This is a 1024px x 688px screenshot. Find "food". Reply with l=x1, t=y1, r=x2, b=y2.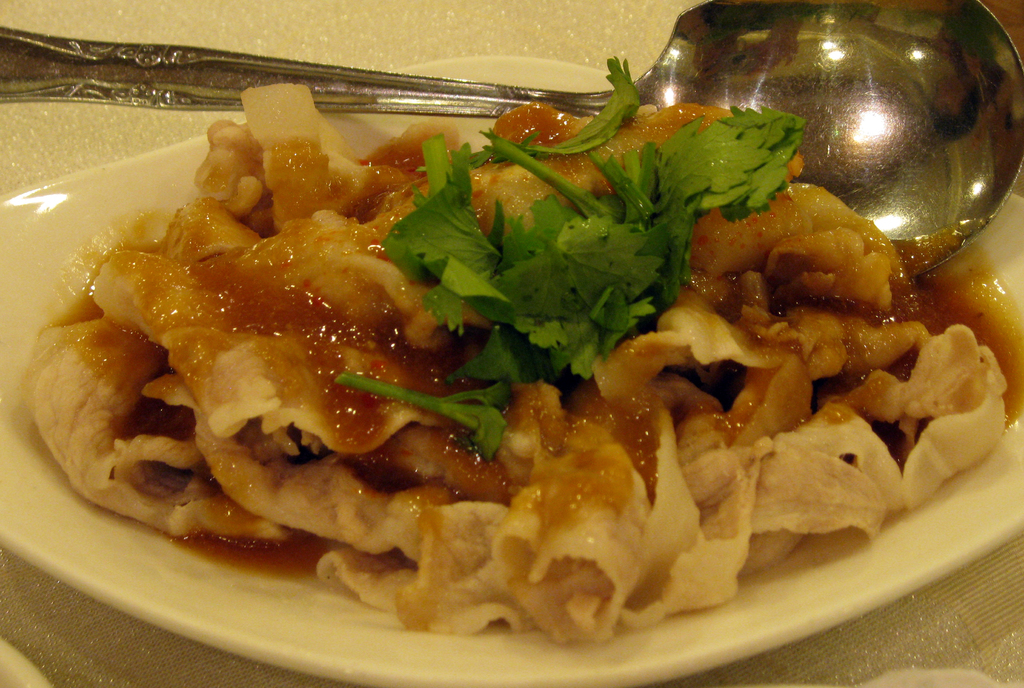
l=48, t=50, r=957, b=630.
